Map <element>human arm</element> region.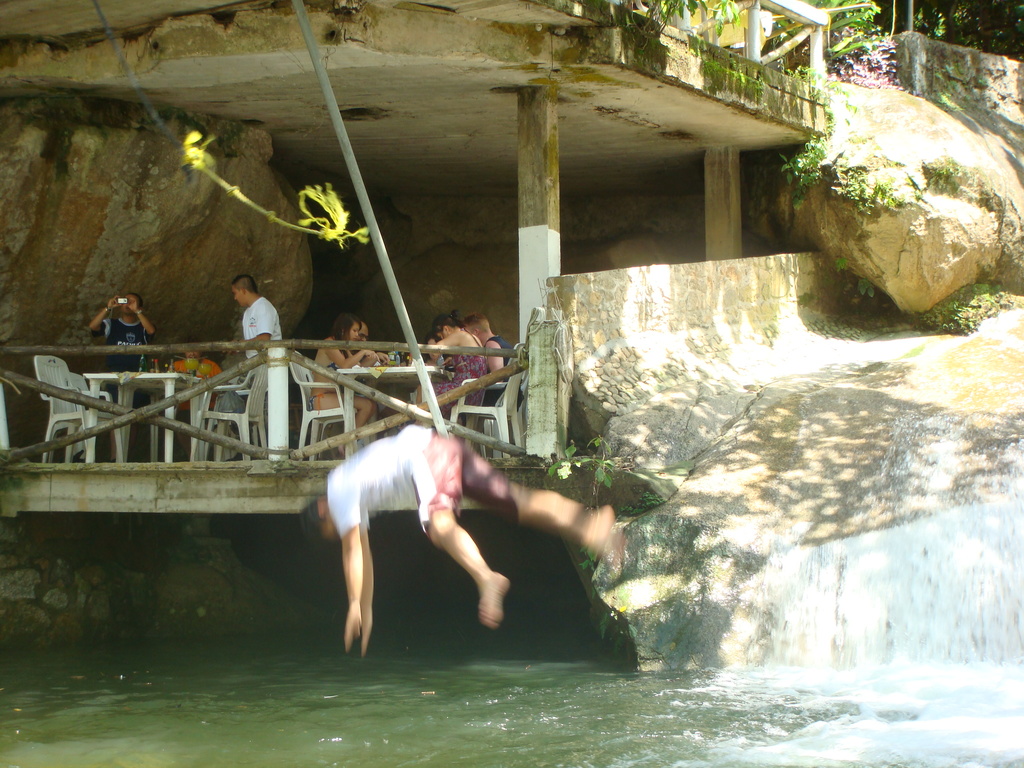
Mapped to region(326, 337, 379, 372).
